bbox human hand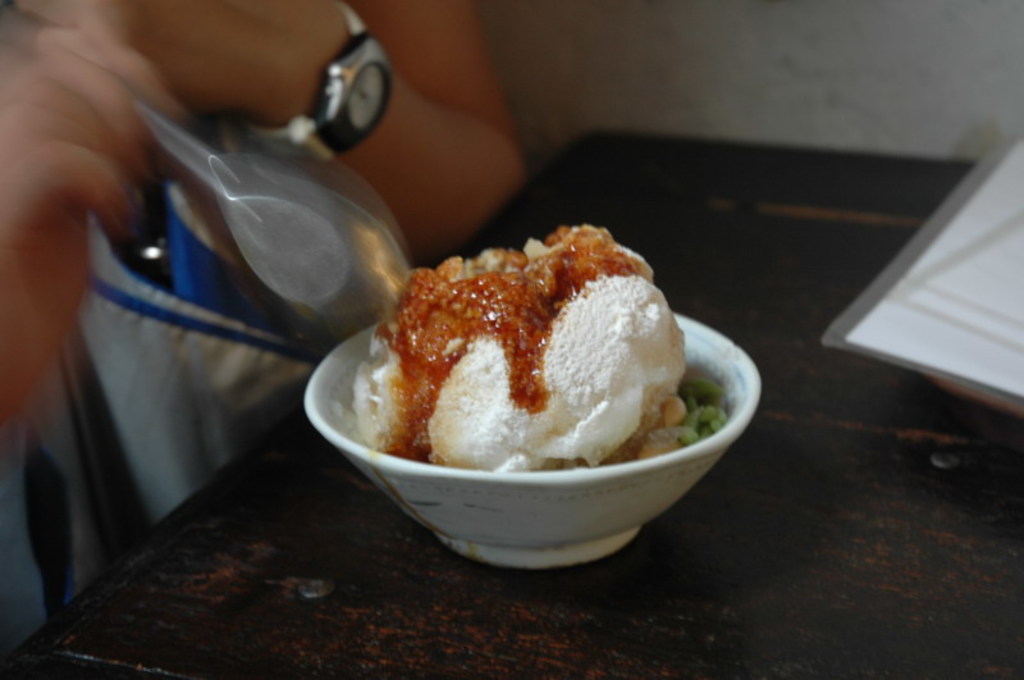
[0,47,150,368]
